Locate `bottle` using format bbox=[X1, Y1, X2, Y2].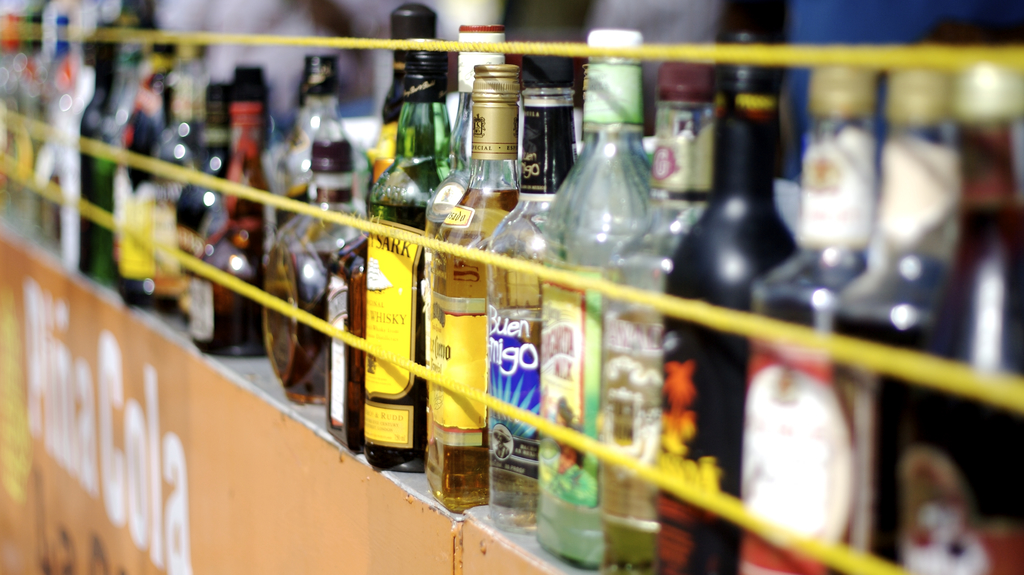
bbox=[273, 49, 373, 223].
